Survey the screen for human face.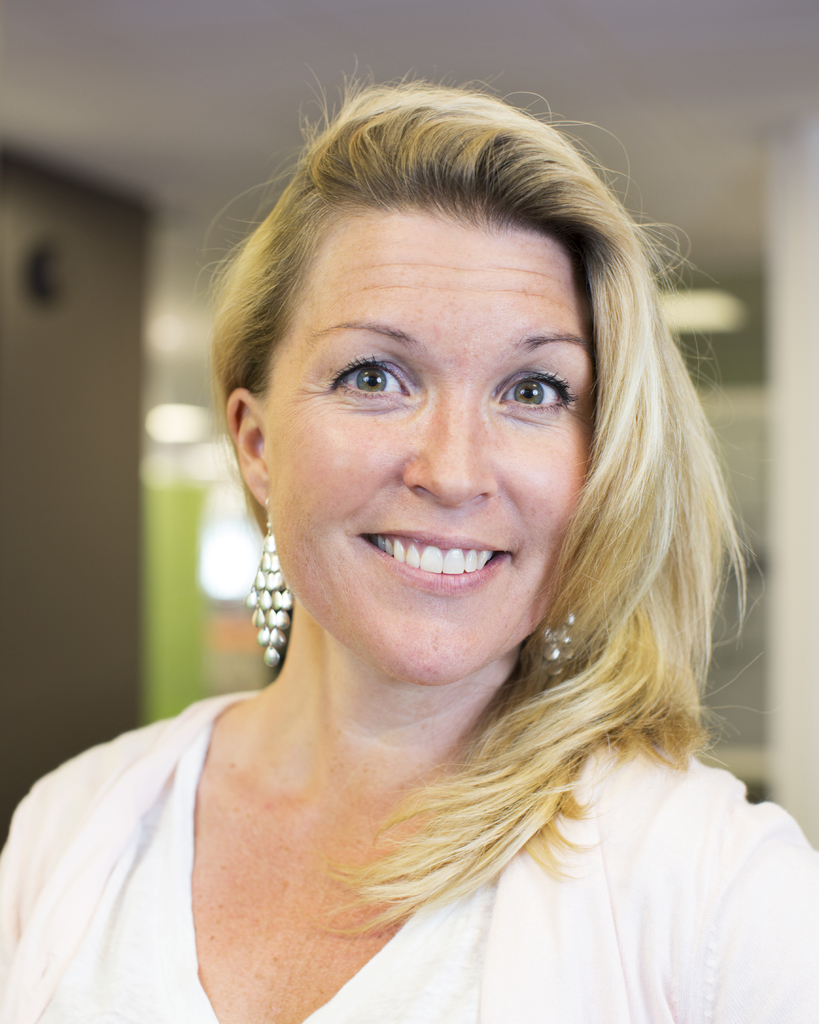
Survey found: pyautogui.locateOnScreen(264, 199, 590, 678).
